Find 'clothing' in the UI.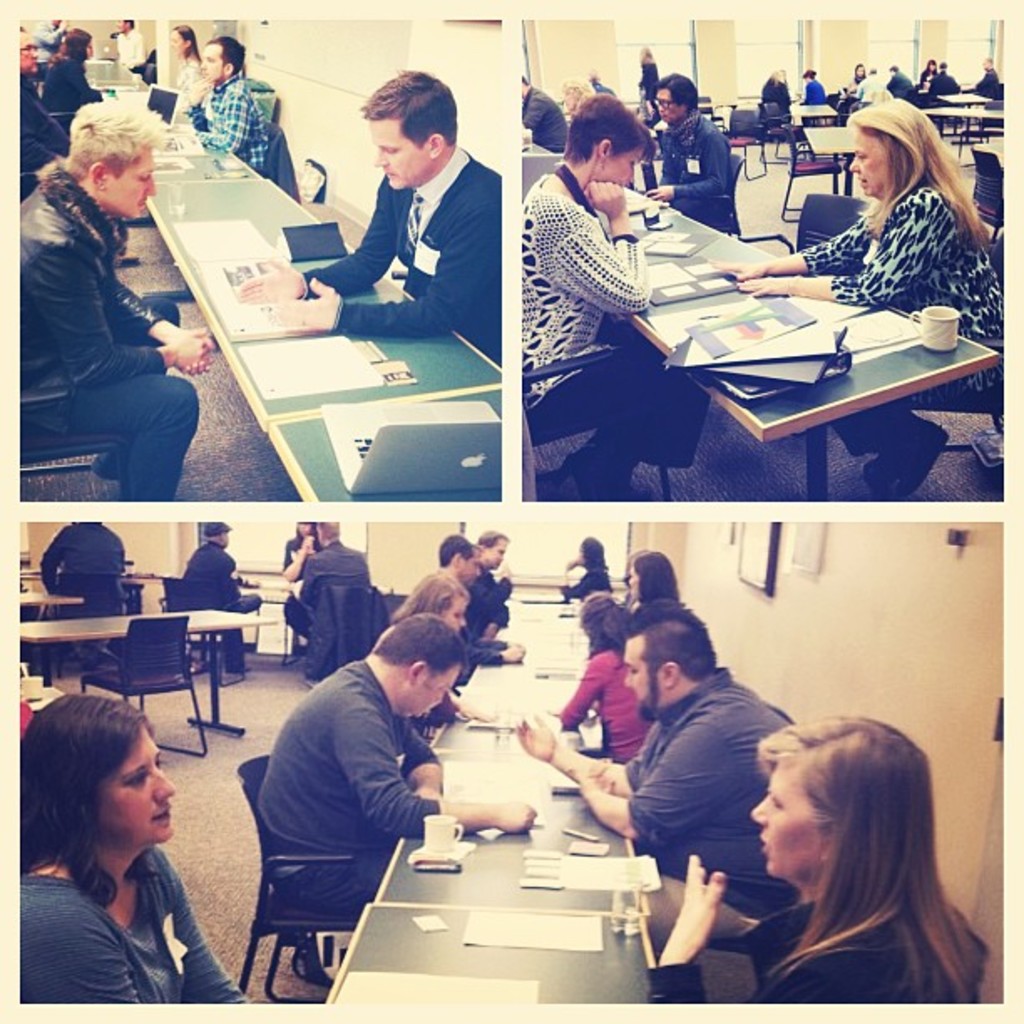
UI element at <region>40, 514, 132, 612</region>.
